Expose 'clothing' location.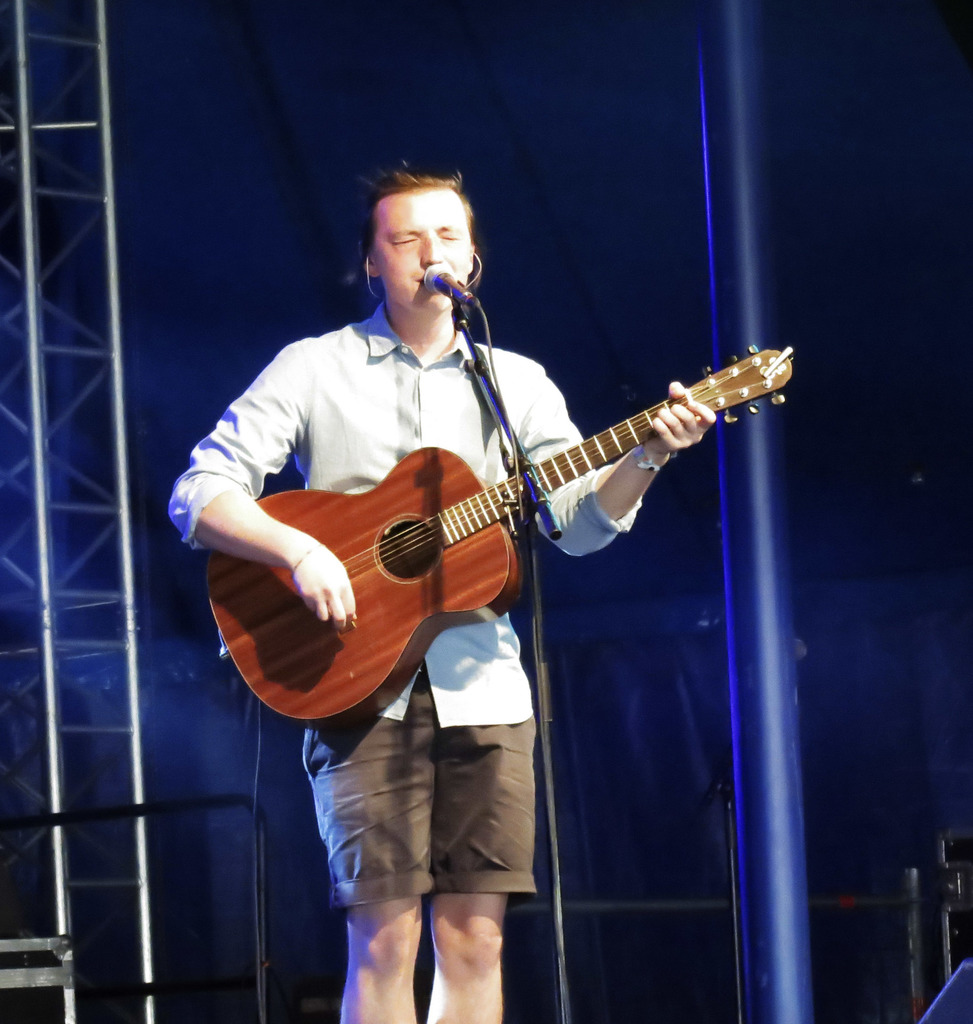
Exposed at bbox=[165, 179, 721, 1023].
